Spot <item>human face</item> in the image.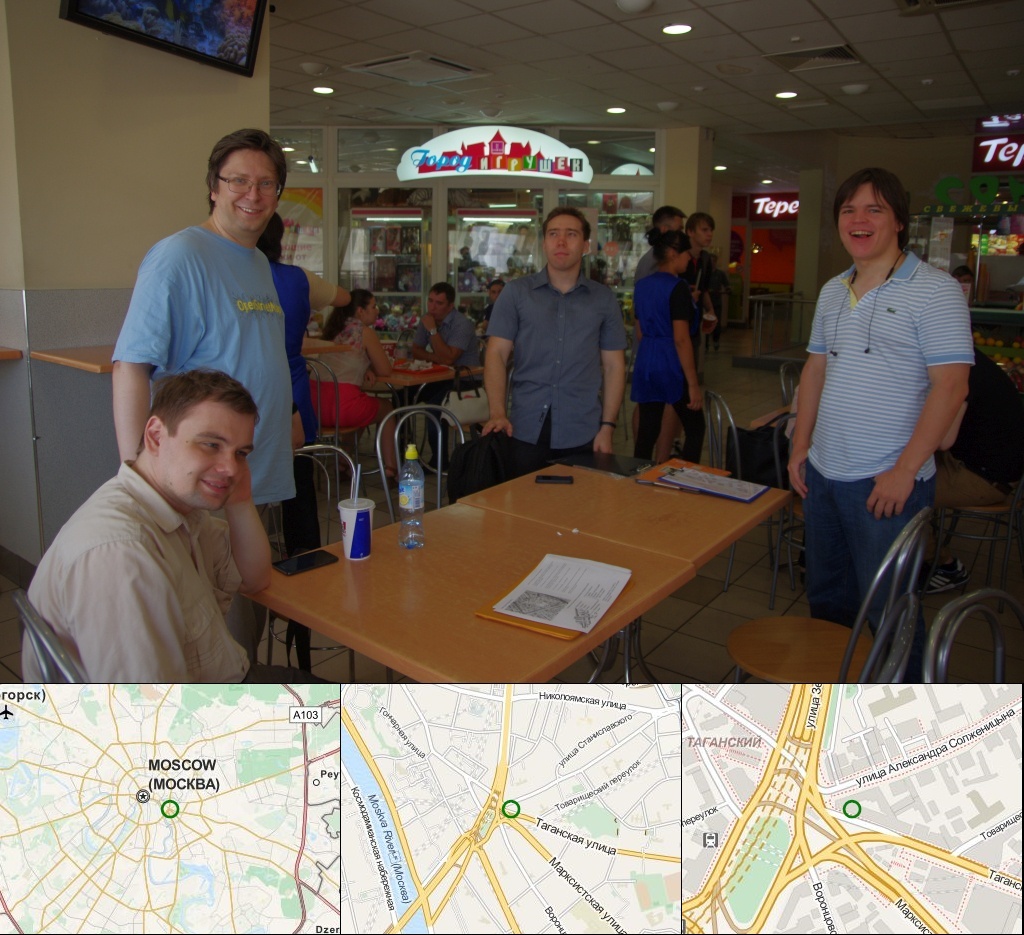
<item>human face</item> found at {"x1": 493, "y1": 287, "x2": 501, "y2": 305}.
